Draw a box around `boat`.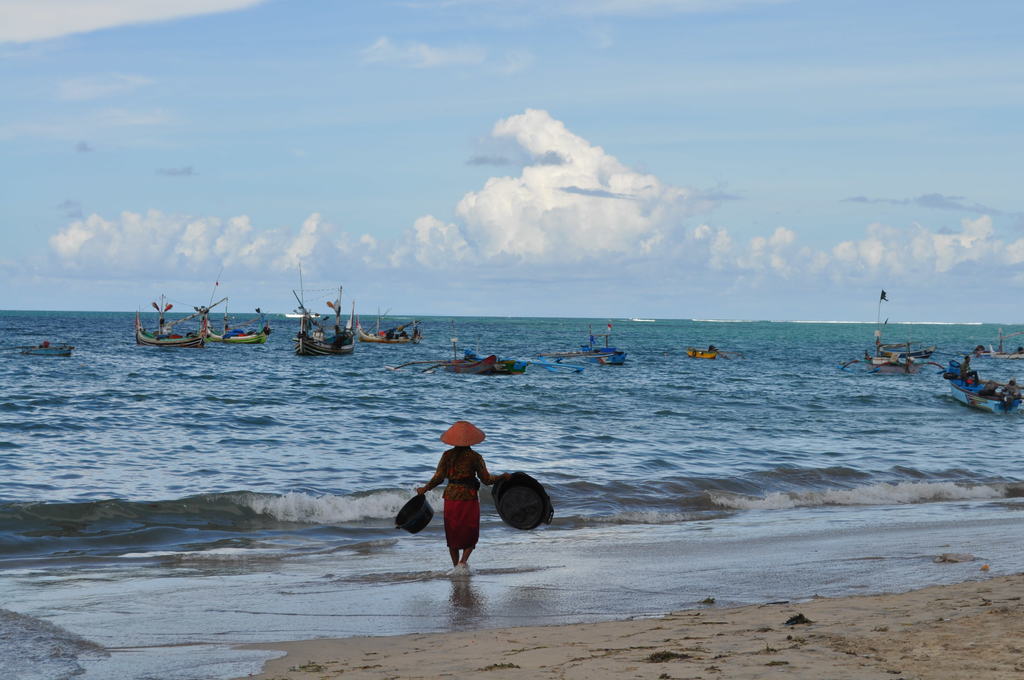
{"x1": 356, "y1": 324, "x2": 416, "y2": 343}.
